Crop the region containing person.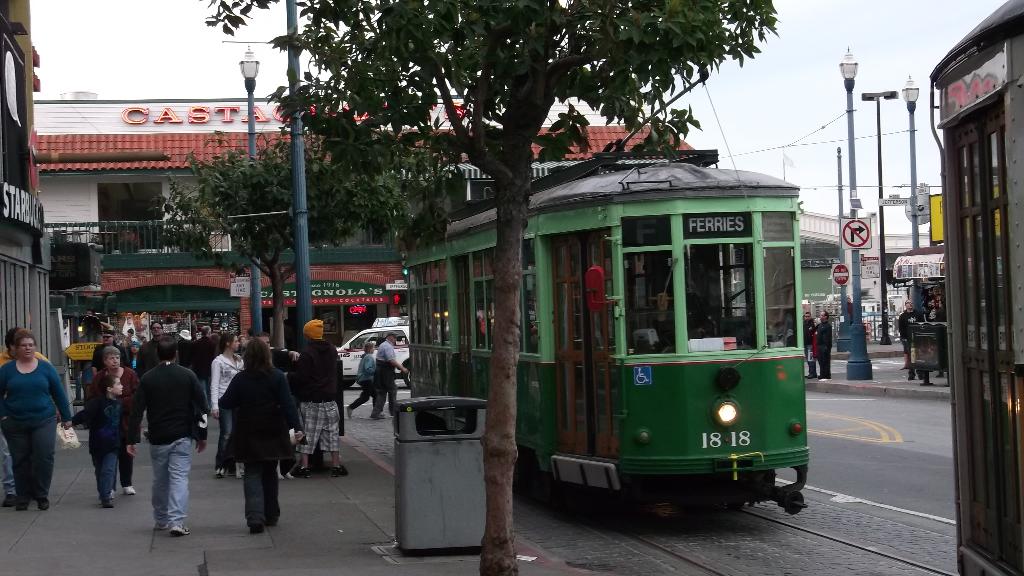
Crop region: rect(0, 330, 73, 509).
